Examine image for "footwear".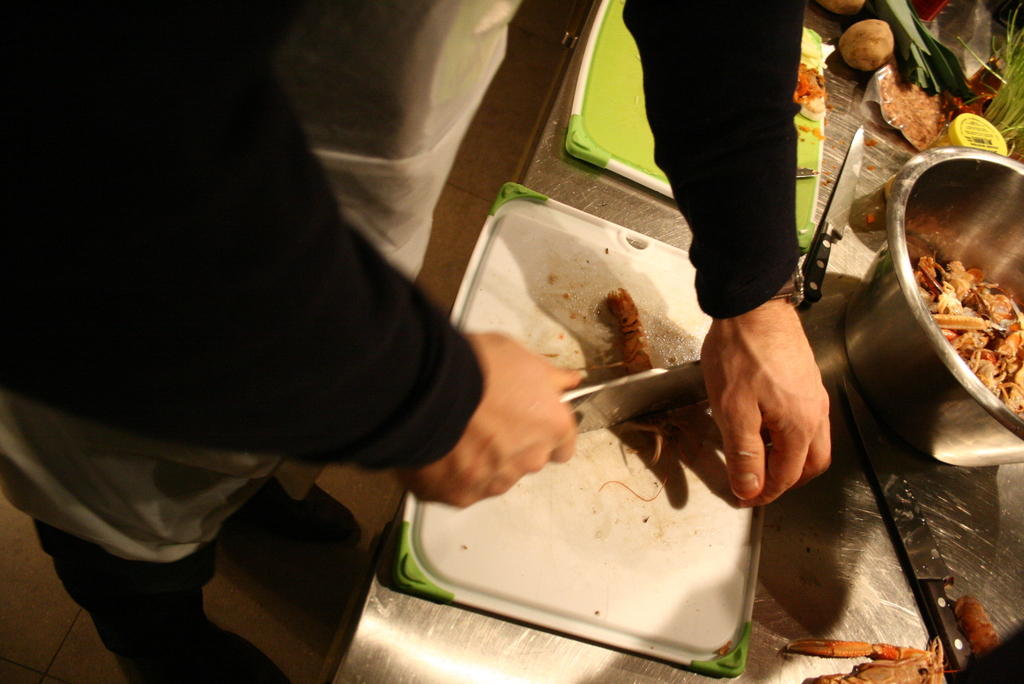
Examination result: 224,481,359,552.
